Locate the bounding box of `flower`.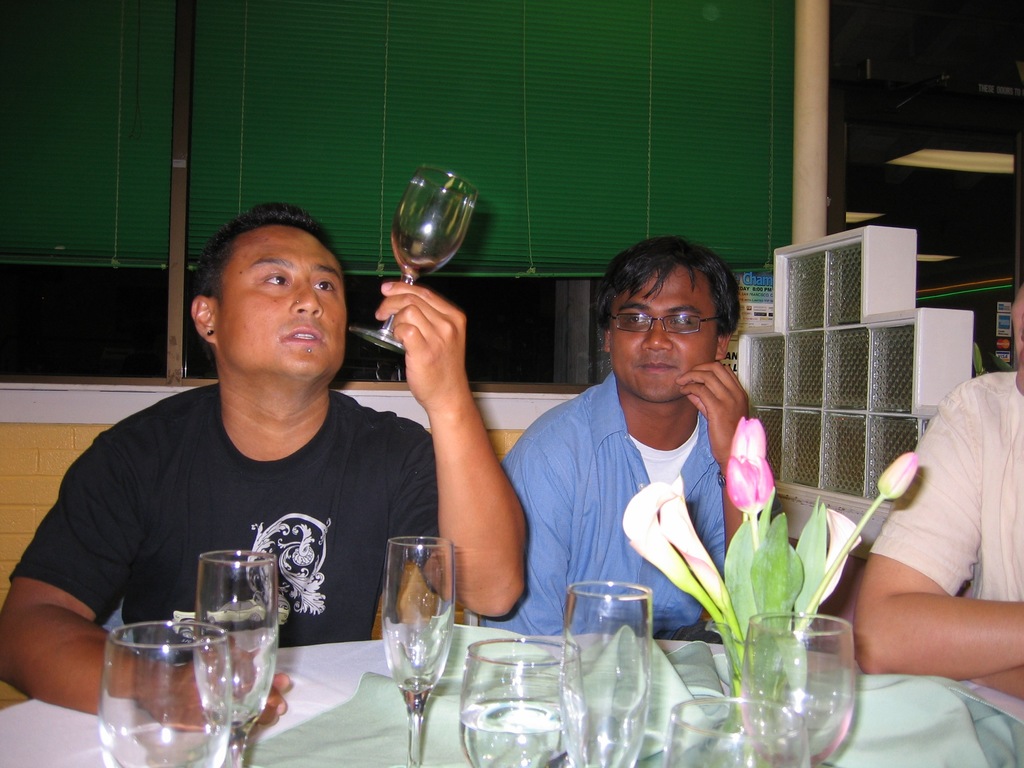
Bounding box: region(816, 507, 863, 602).
